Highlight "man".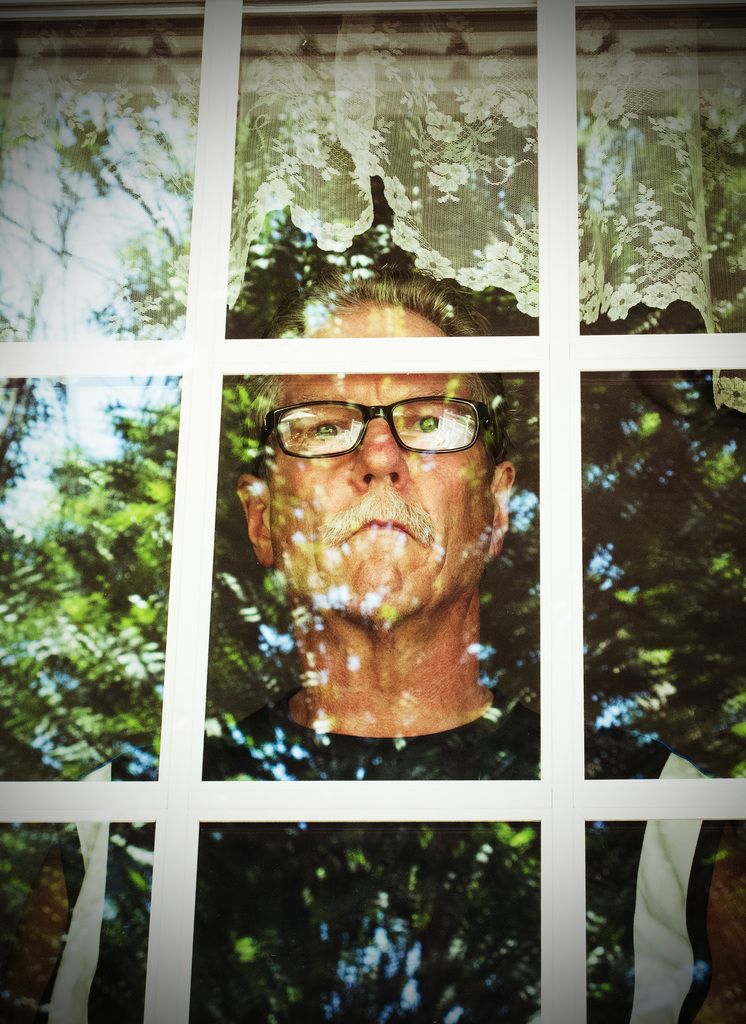
Highlighted region: {"x1": 0, "y1": 253, "x2": 745, "y2": 1023}.
